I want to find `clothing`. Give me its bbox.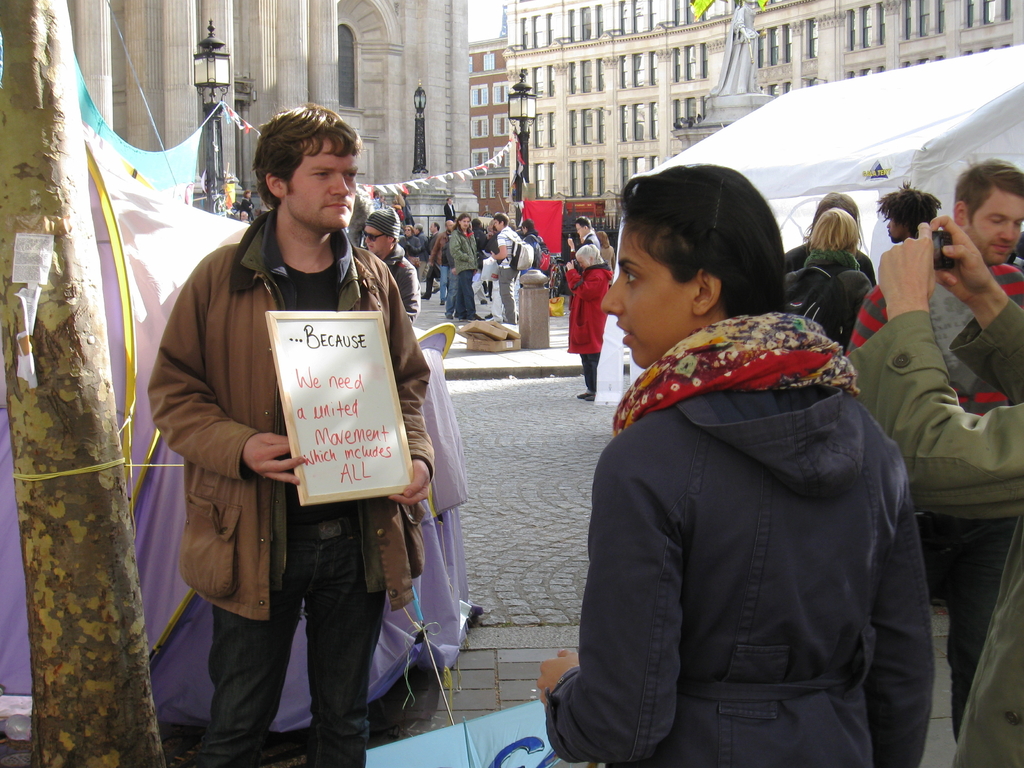
(x1=850, y1=308, x2=1023, y2=767).
